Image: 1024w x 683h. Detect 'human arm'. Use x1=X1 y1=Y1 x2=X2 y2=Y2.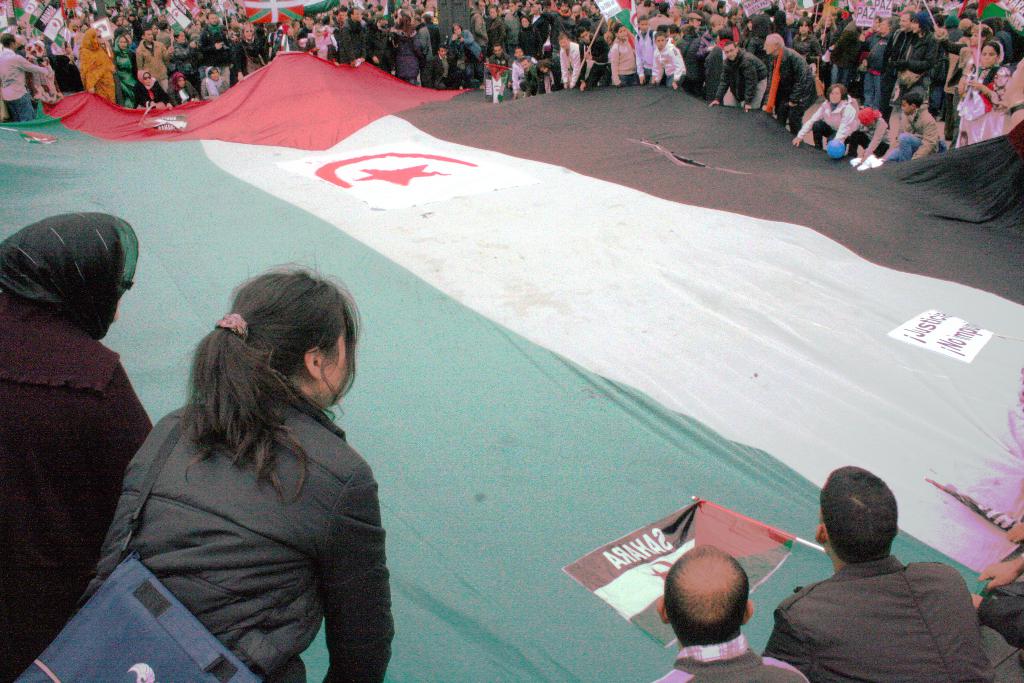
x1=970 y1=65 x2=1009 y2=104.
